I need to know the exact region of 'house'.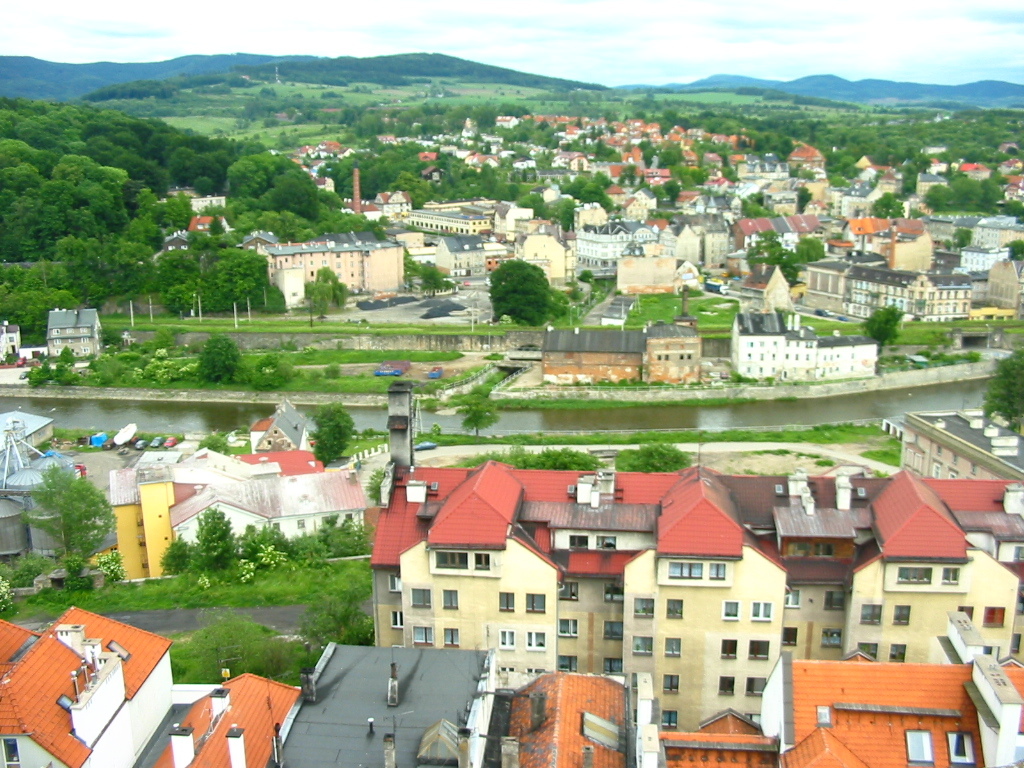
Region: region(599, 160, 635, 187).
